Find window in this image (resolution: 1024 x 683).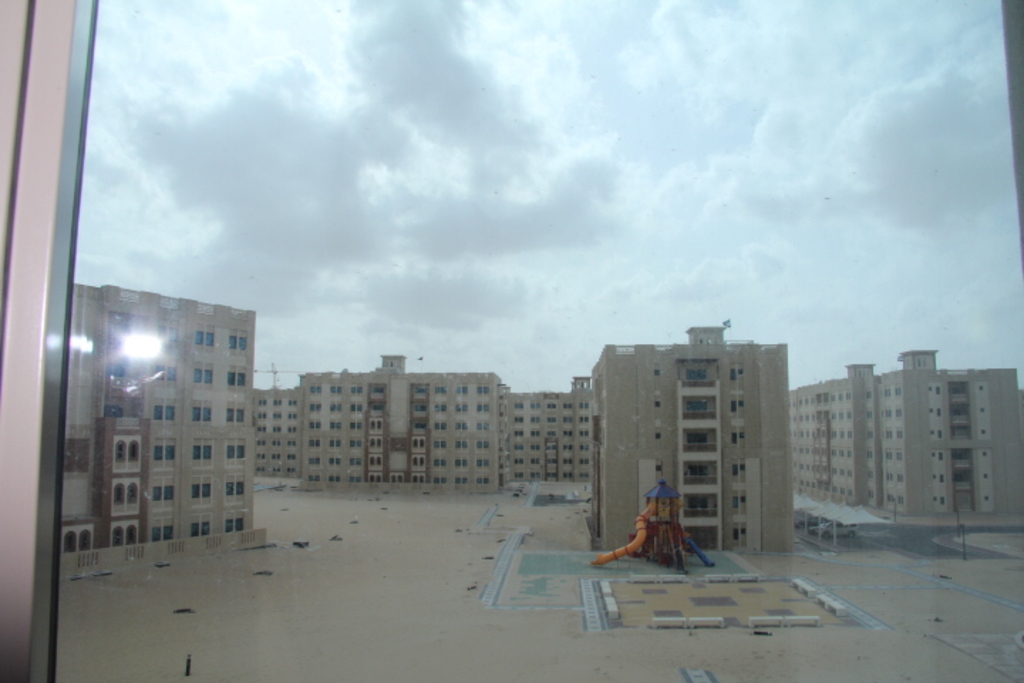
644, 360, 664, 380.
